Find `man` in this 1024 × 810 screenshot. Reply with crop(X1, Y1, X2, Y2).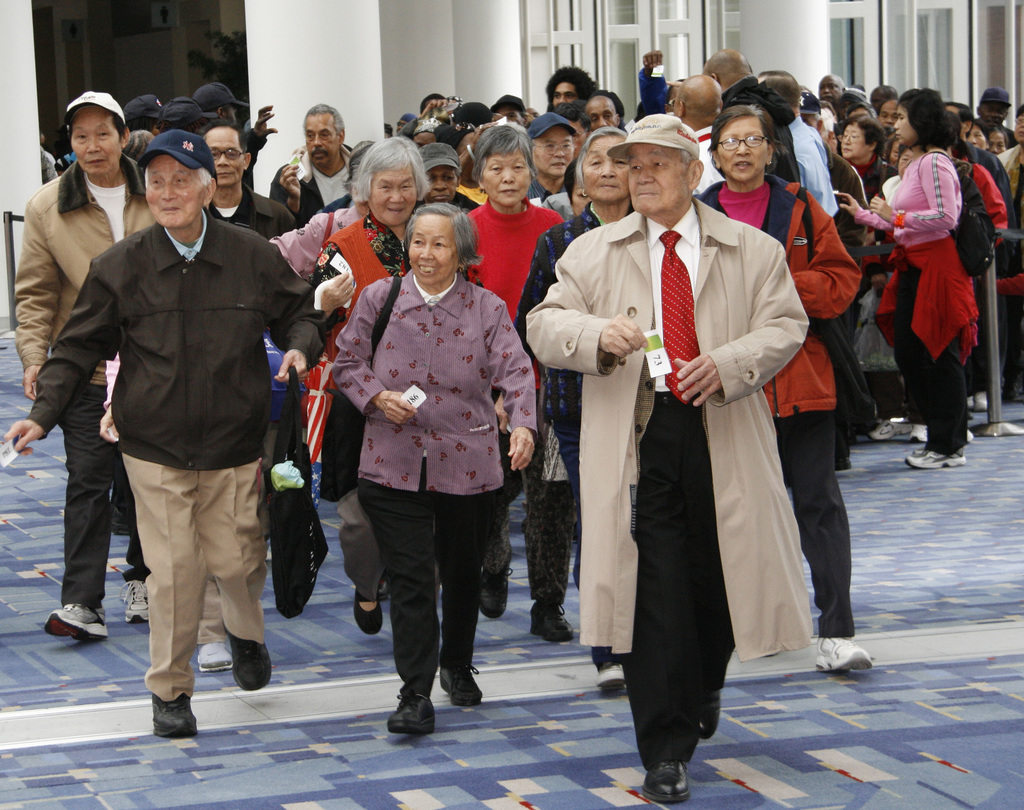
crop(269, 104, 354, 219).
